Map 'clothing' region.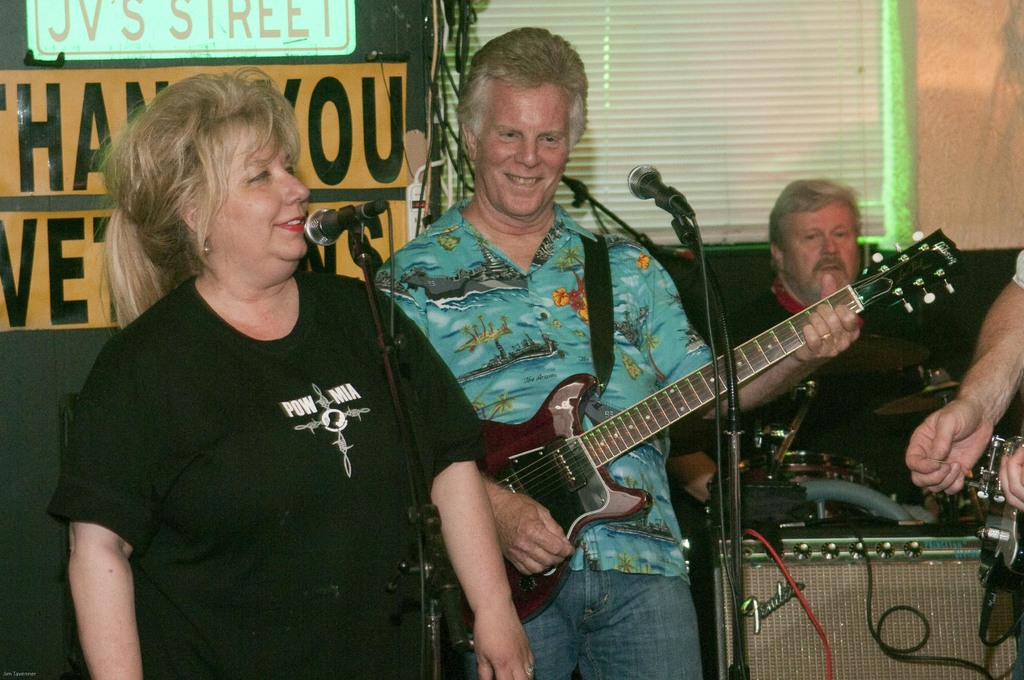
Mapped to left=669, top=280, right=912, bottom=460.
